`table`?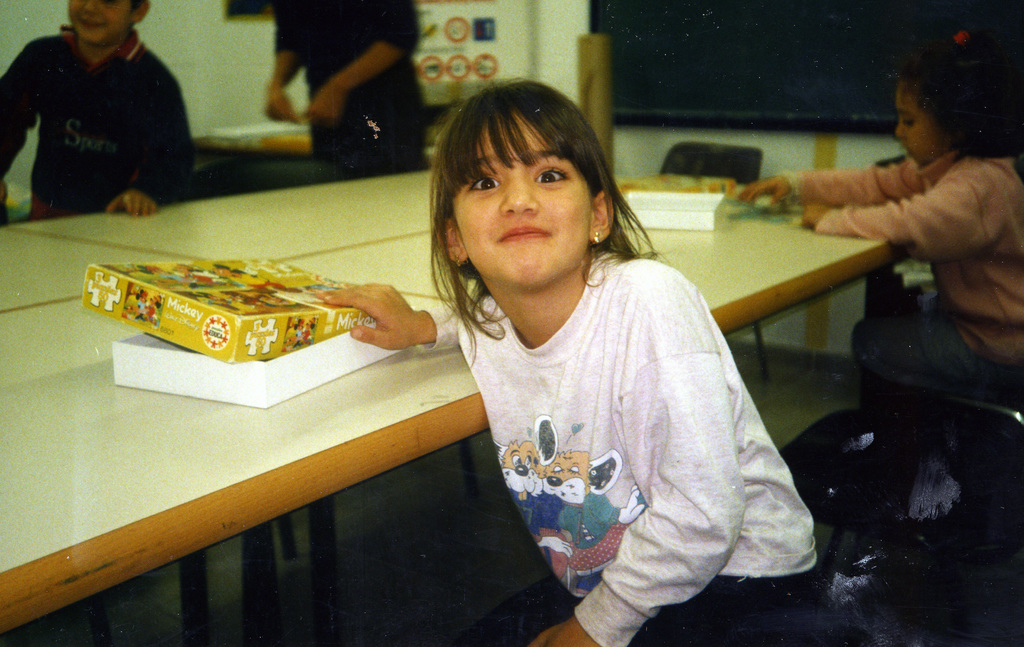
(left=0, top=168, right=910, bottom=635)
